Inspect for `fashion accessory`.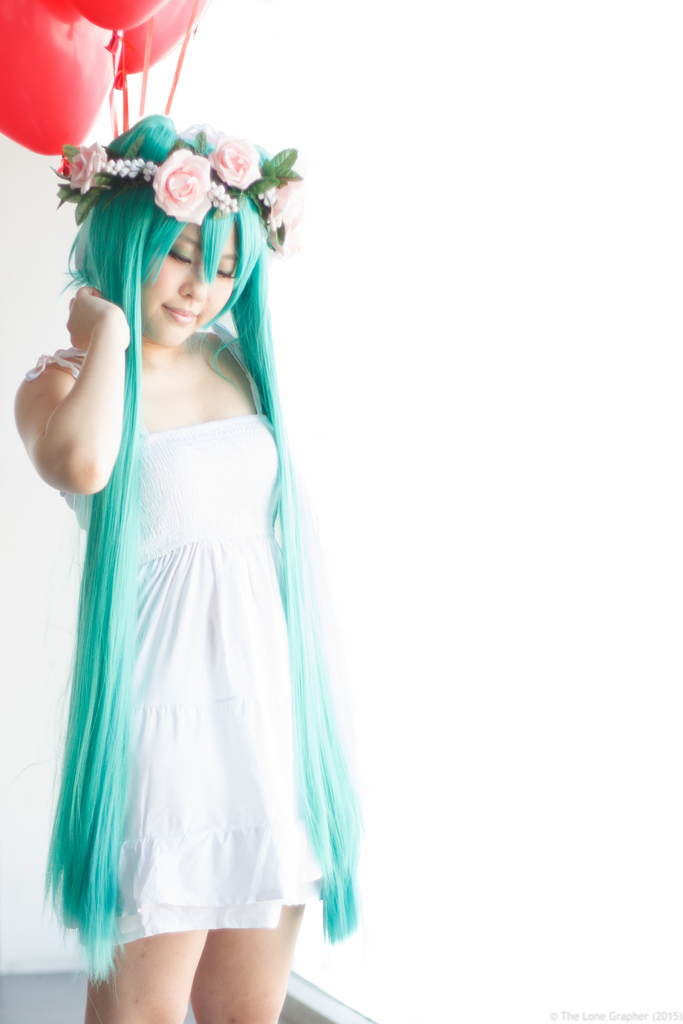
Inspection: rect(47, 125, 304, 250).
